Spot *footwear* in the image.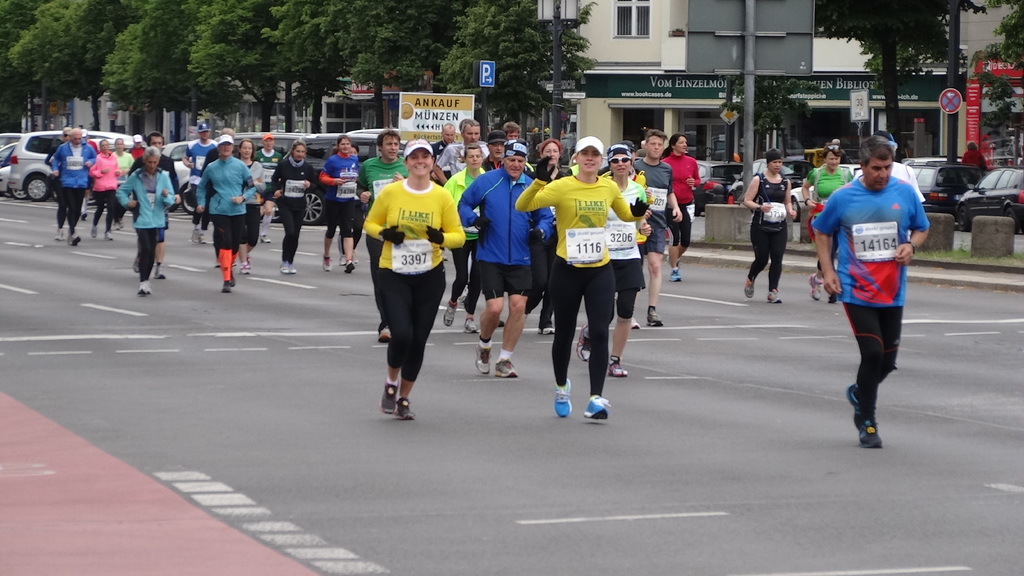
*footwear* found at {"left": 492, "top": 364, "right": 512, "bottom": 379}.
